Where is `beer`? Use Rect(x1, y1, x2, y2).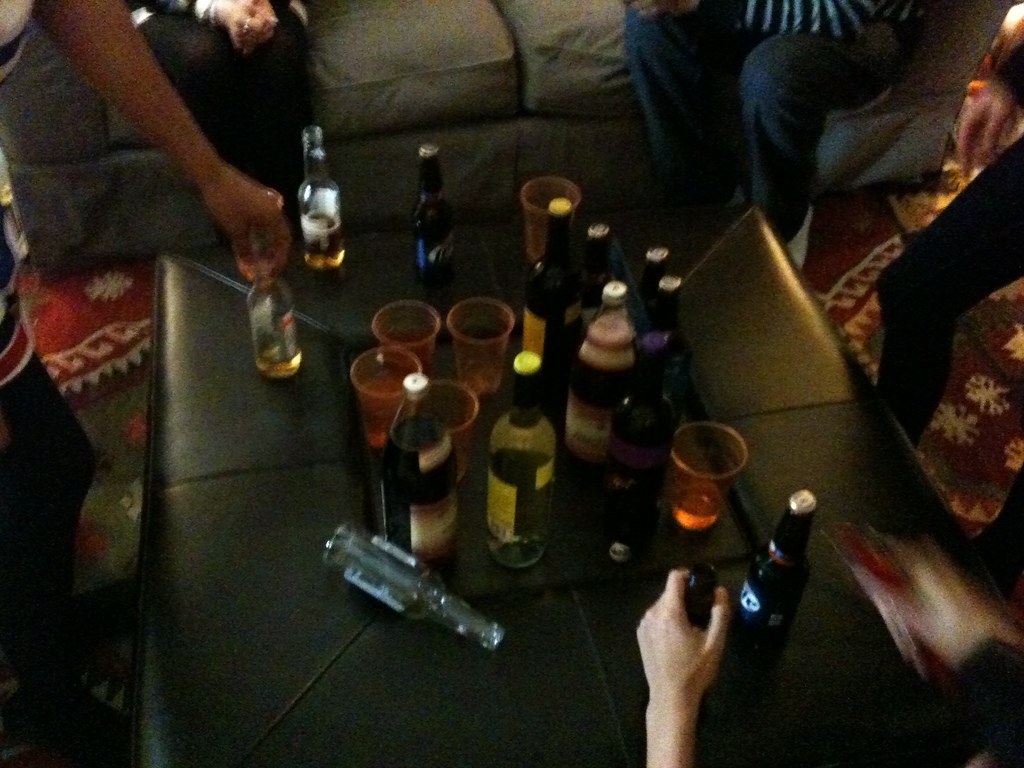
Rect(637, 327, 675, 477).
